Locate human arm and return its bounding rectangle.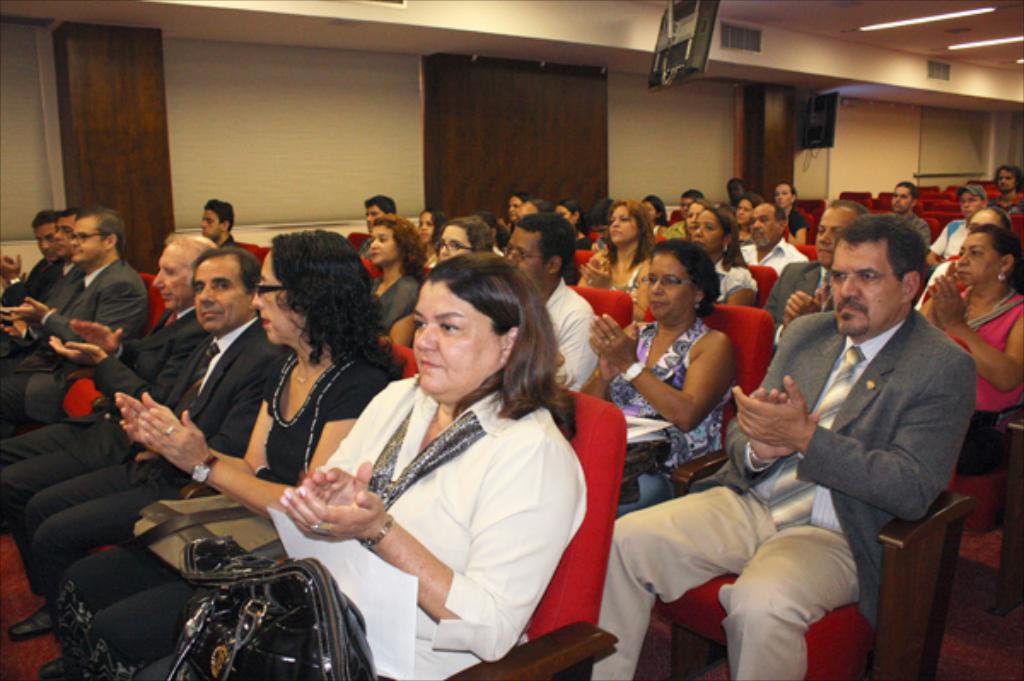
bbox=[271, 434, 585, 666].
